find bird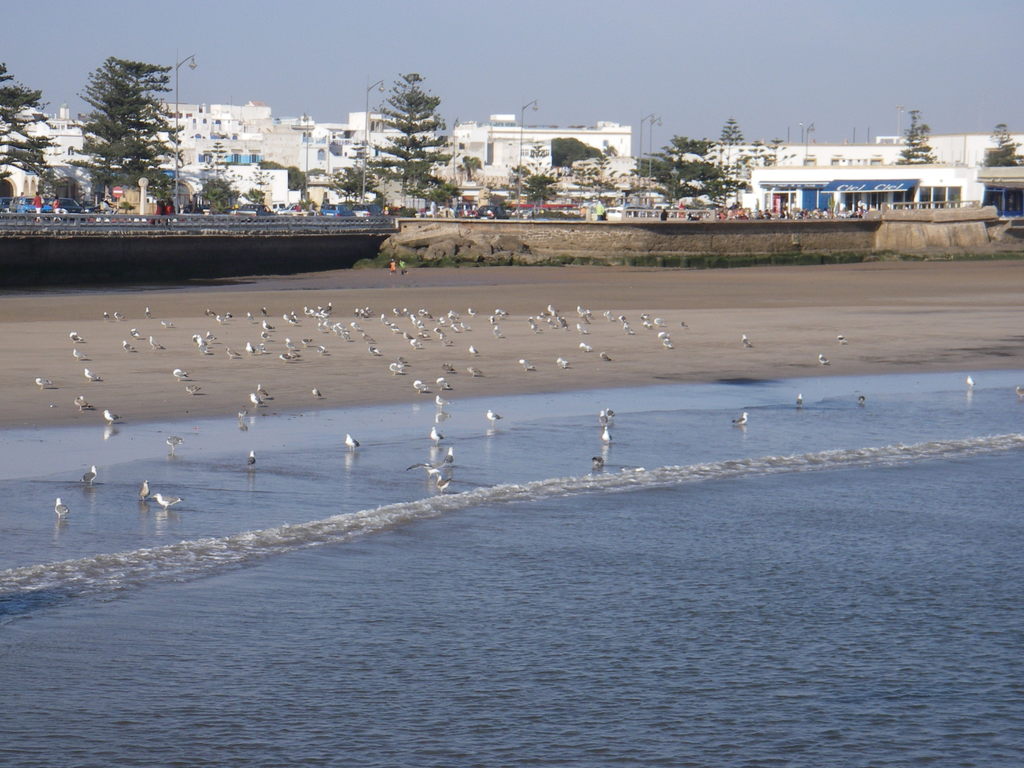
Rect(122, 339, 136, 351)
